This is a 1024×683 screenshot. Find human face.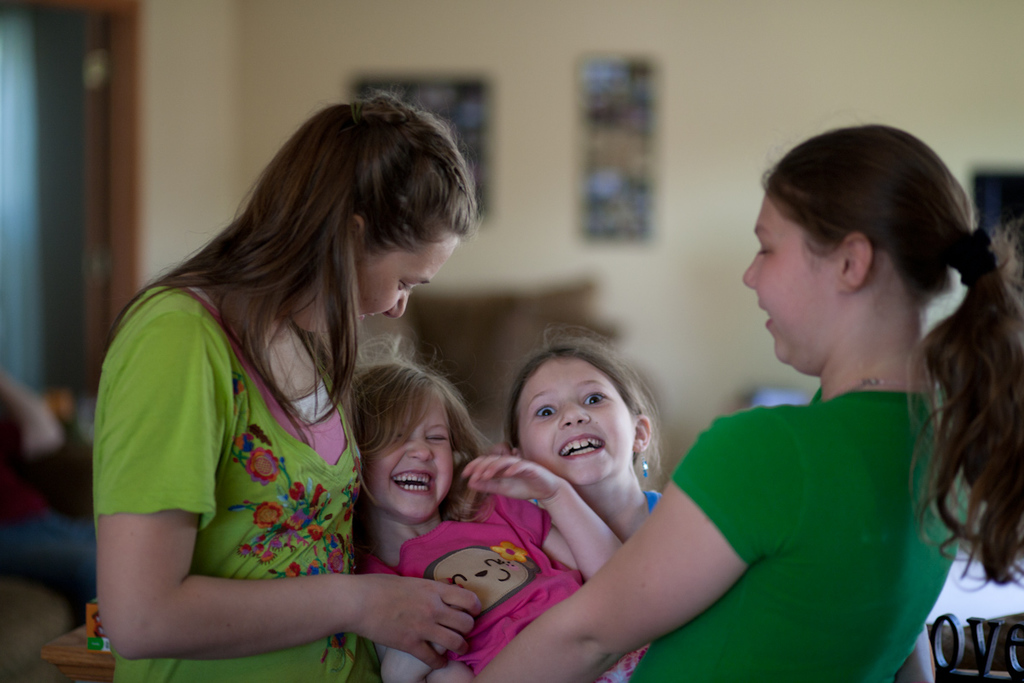
Bounding box: (left=357, top=237, right=457, bottom=319).
